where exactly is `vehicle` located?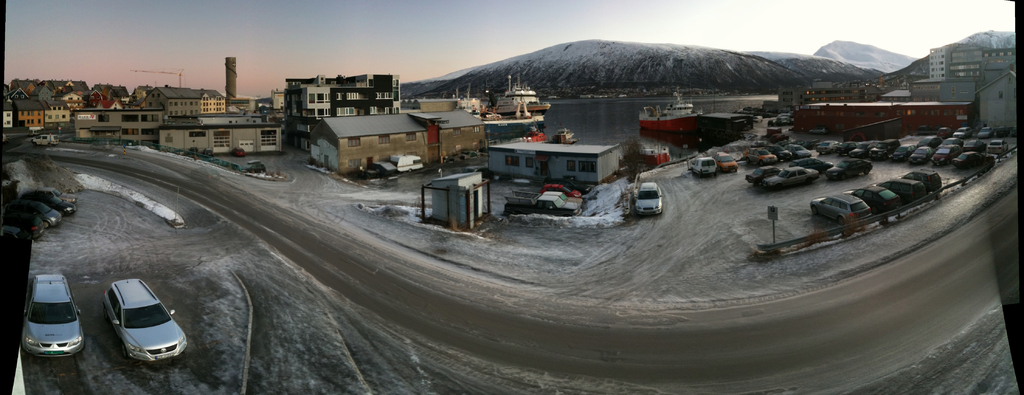
Its bounding box is detection(20, 200, 68, 228).
